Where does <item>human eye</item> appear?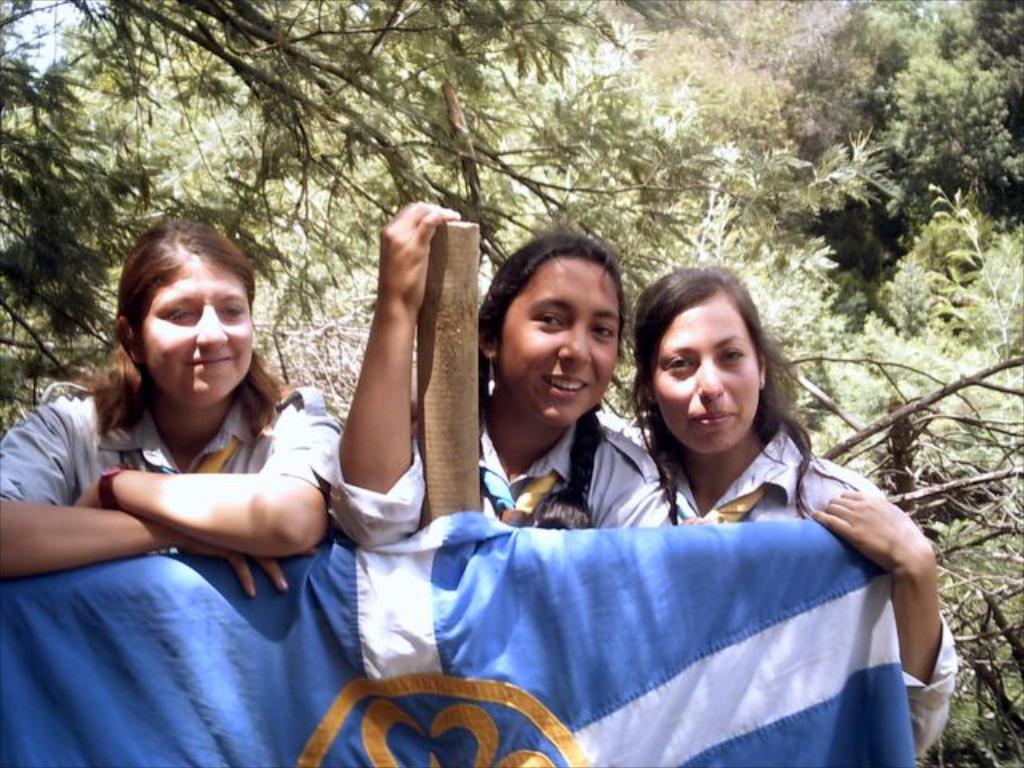
Appears at 717:344:742:365.
